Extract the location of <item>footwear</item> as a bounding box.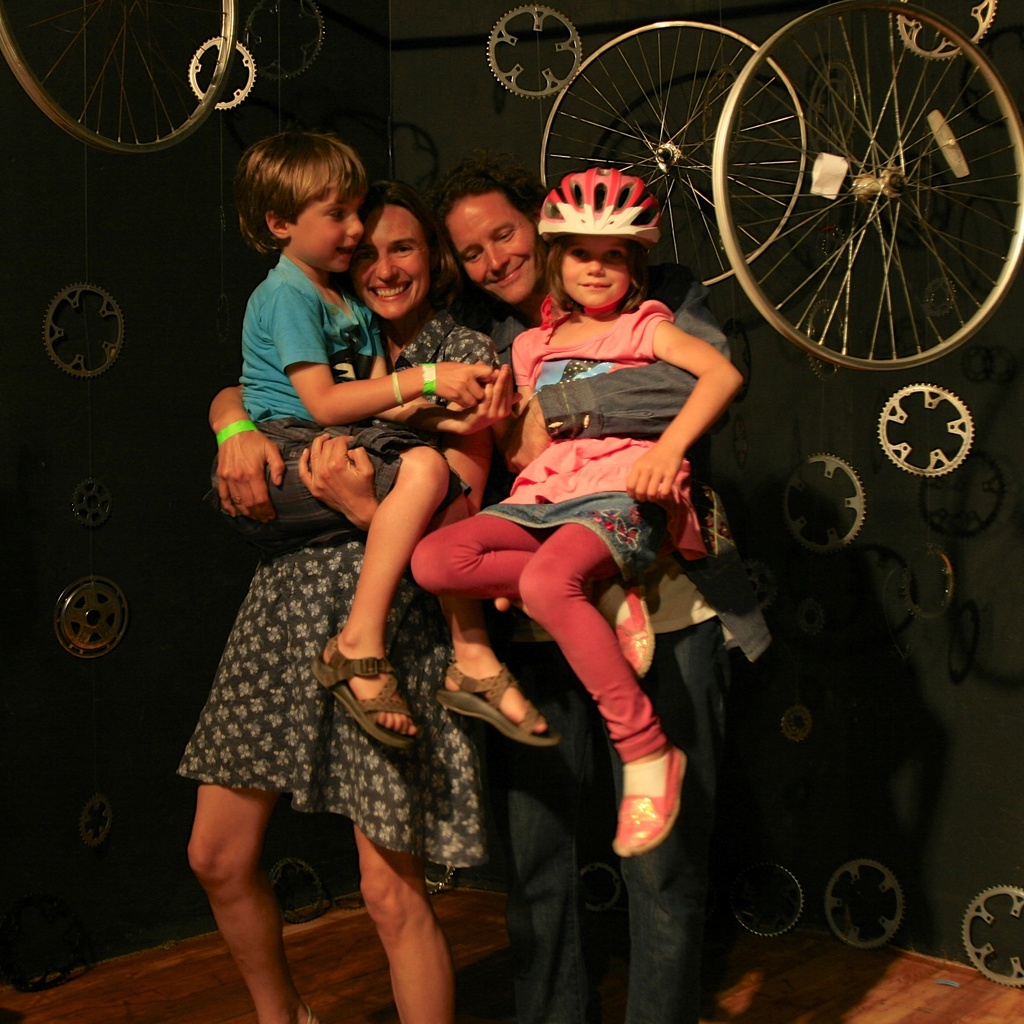
608/556/664/684.
